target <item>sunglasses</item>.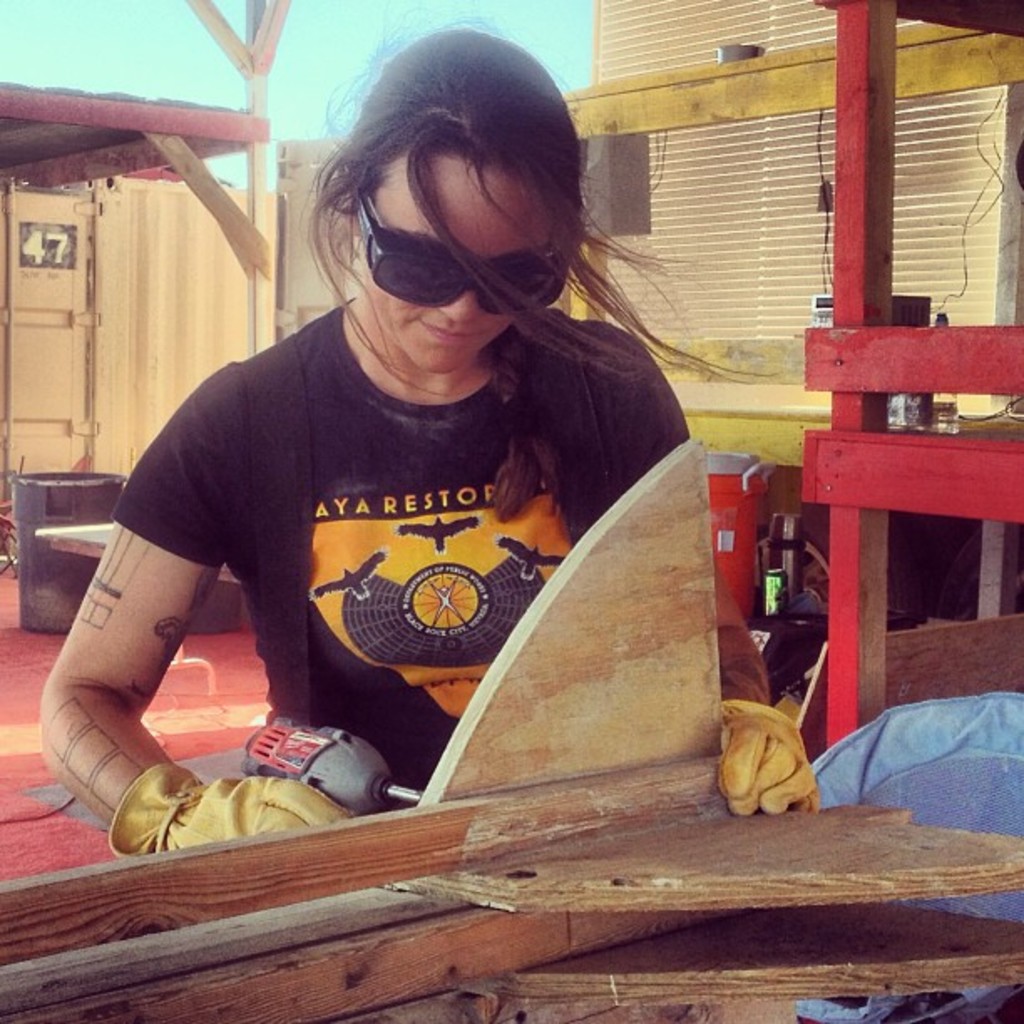
Target region: 355/191/567/323.
